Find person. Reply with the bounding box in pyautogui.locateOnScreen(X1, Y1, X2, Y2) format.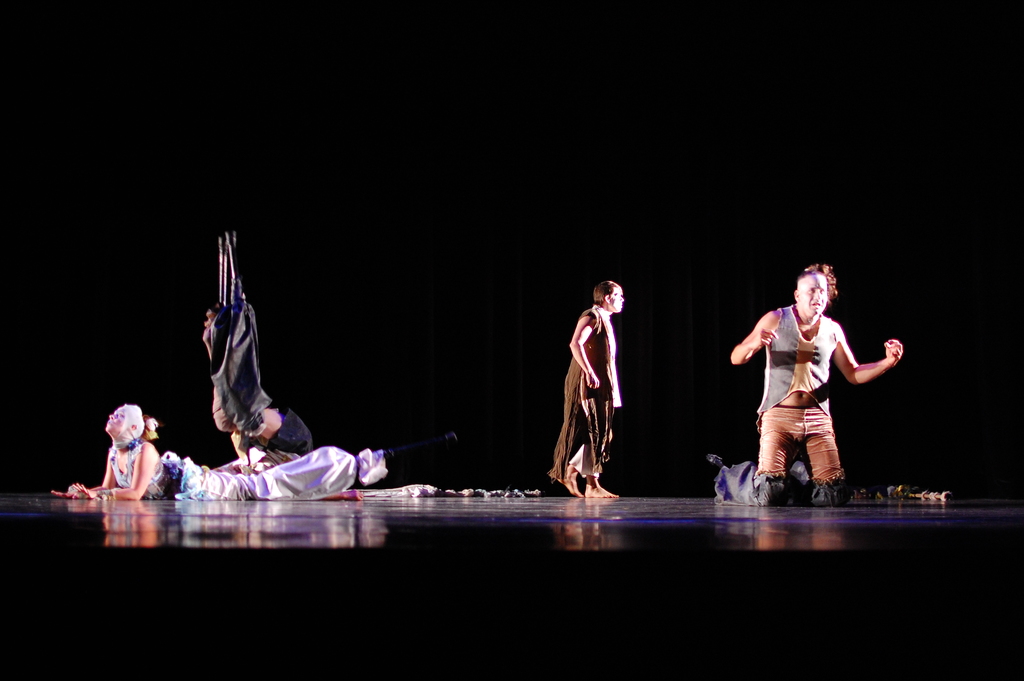
pyautogui.locateOnScreen(196, 233, 314, 473).
